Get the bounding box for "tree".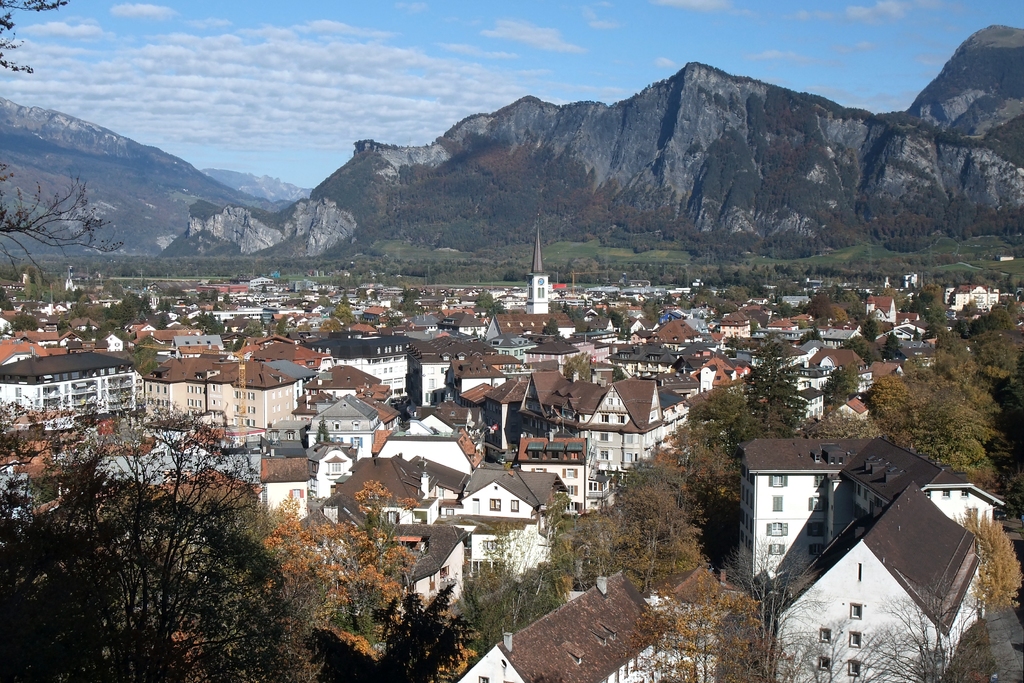
Rect(639, 295, 661, 325).
